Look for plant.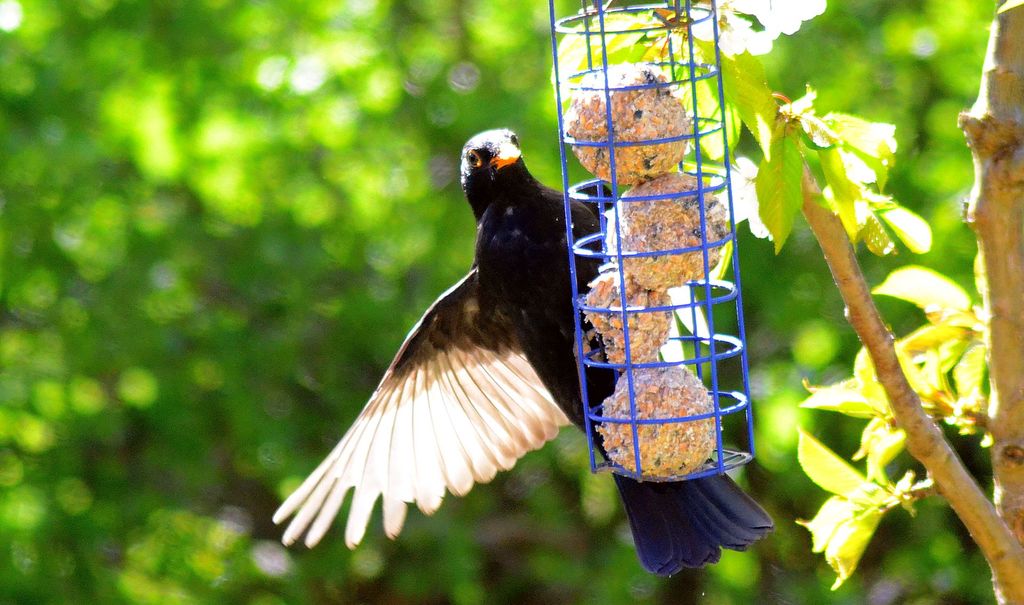
Found: {"left": 541, "top": 0, "right": 1013, "bottom": 588}.
